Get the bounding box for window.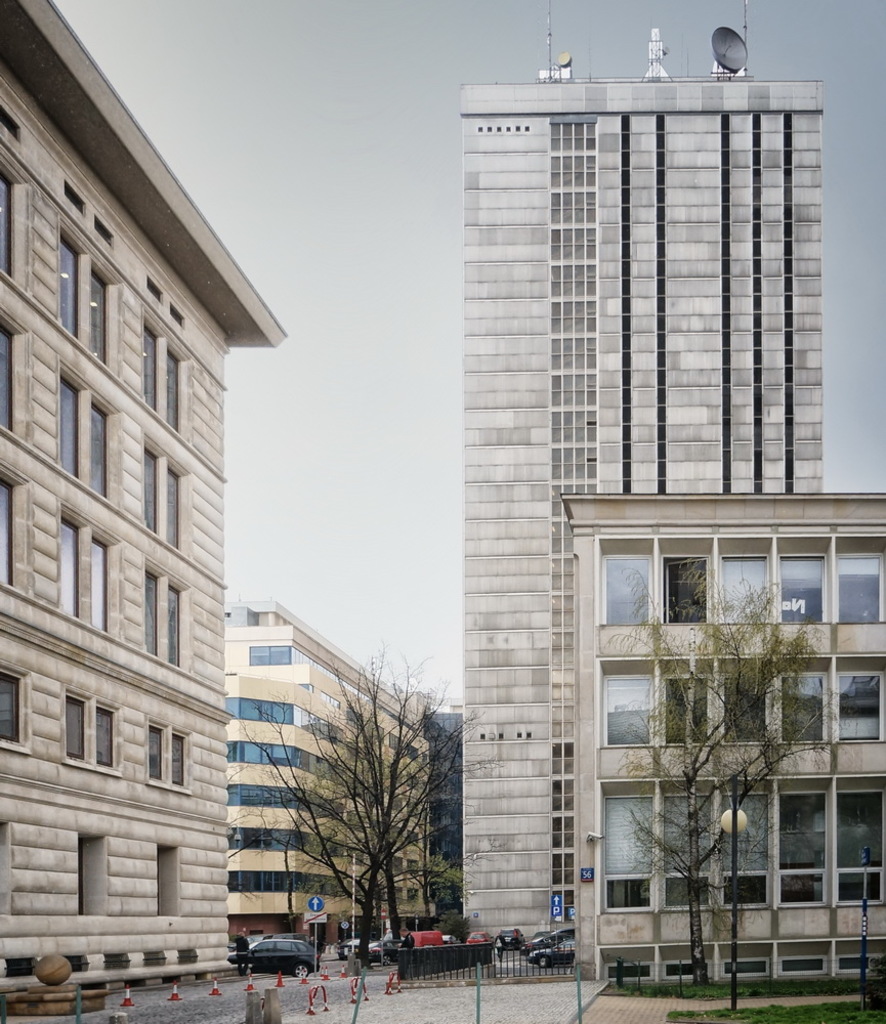
region(778, 952, 830, 981).
